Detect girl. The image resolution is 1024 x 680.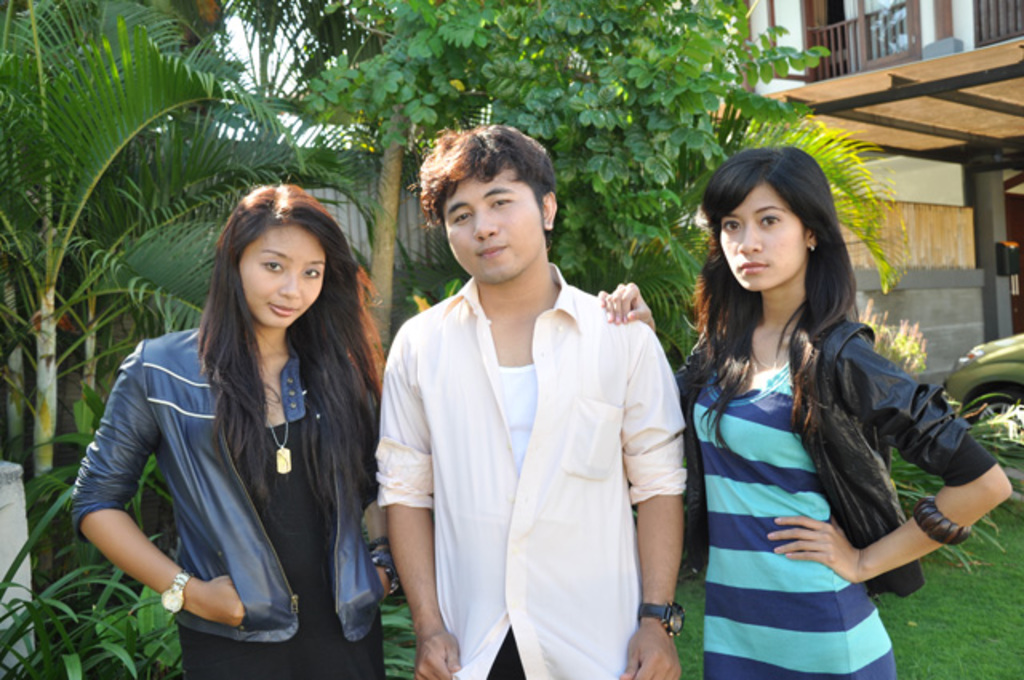
600,150,1013,678.
